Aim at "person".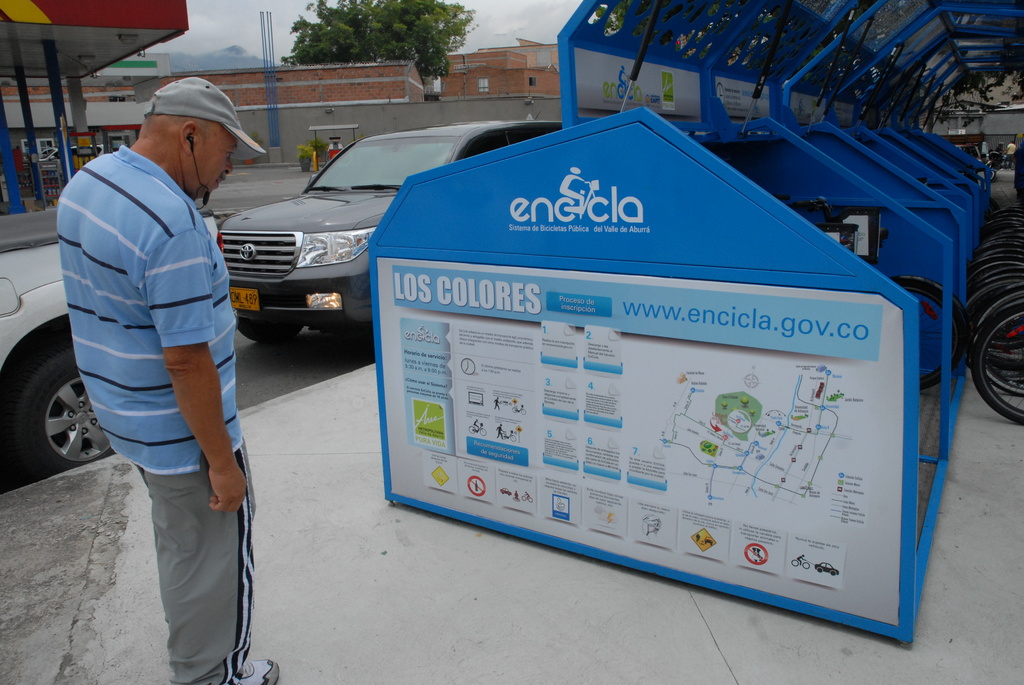
Aimed at bbox(65, 56, 264, 673).
